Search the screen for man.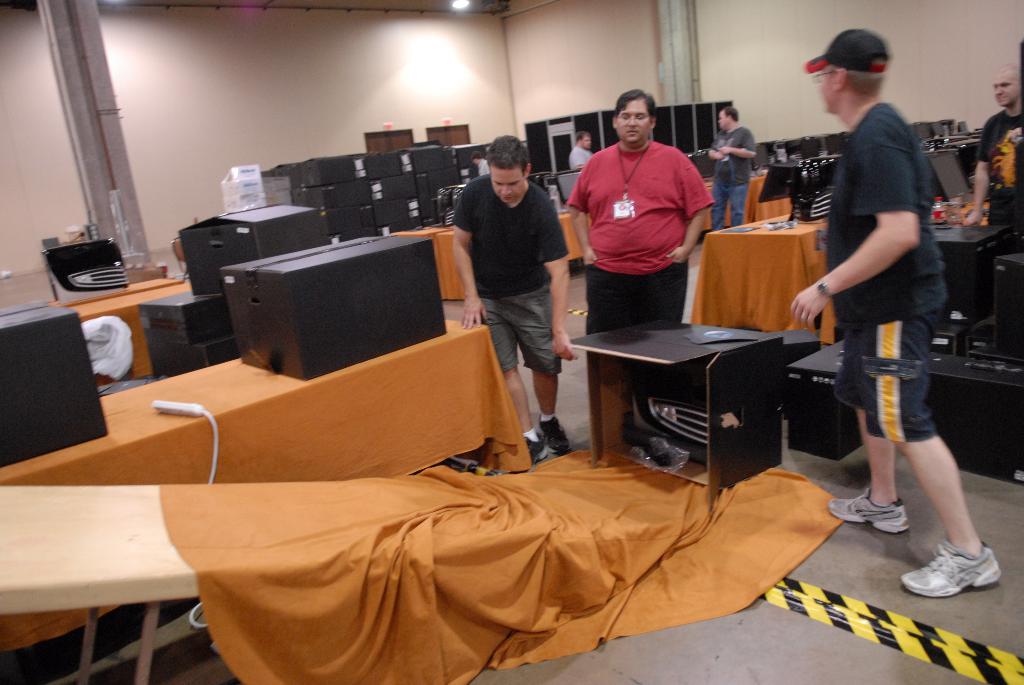
Found at pyautogui.locateOnScreen(452, 133, 583, 461).
